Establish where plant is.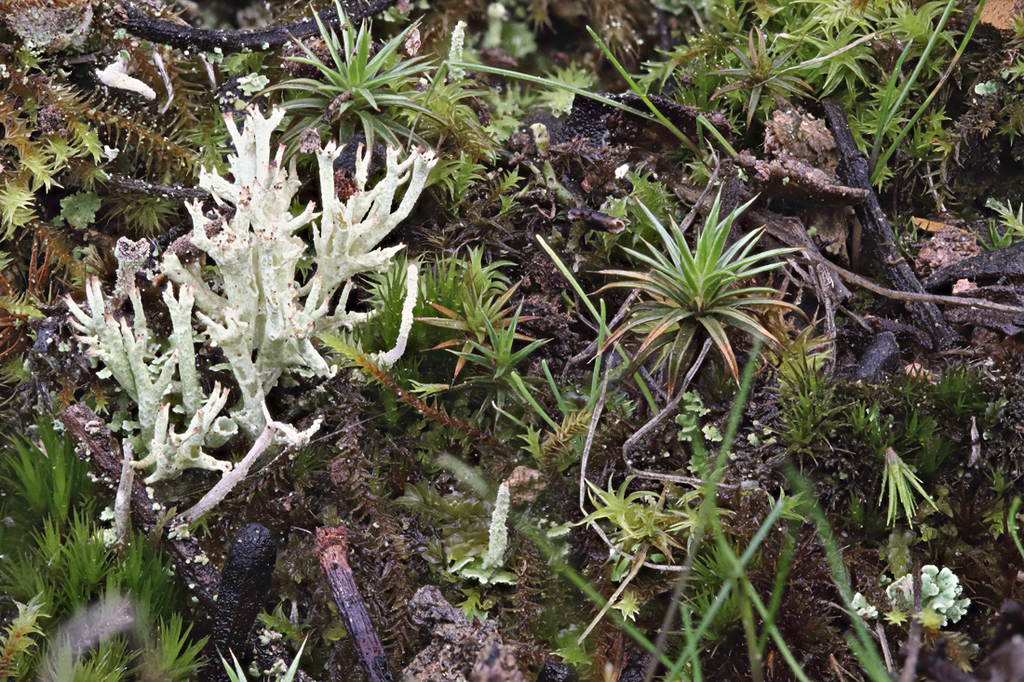
Established at [left=271, top=0, right=451, bottom=142].
